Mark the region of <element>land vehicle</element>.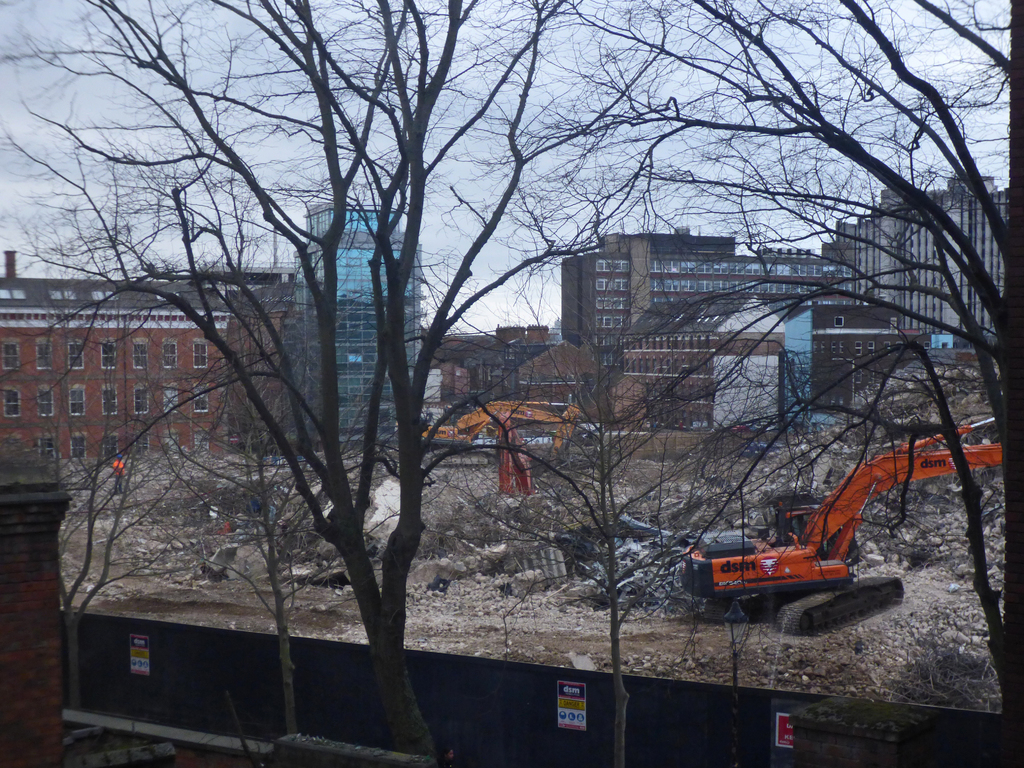
Region: select_region(422, 401, 578, 459).
